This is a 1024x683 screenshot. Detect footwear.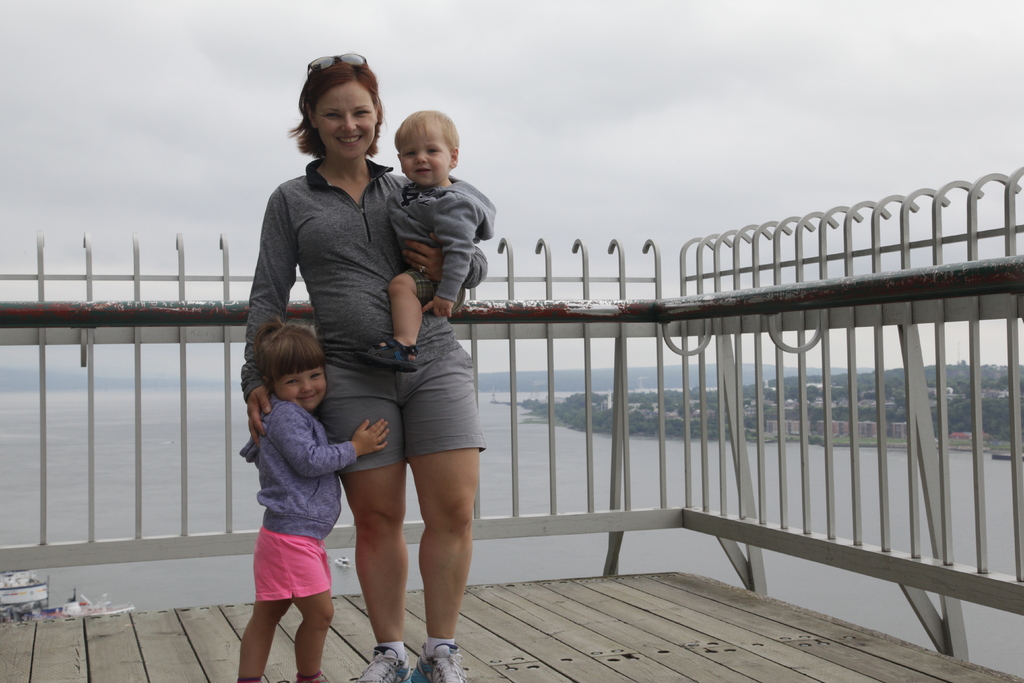
x1=344, y1=646, x2=412, y2=681.
